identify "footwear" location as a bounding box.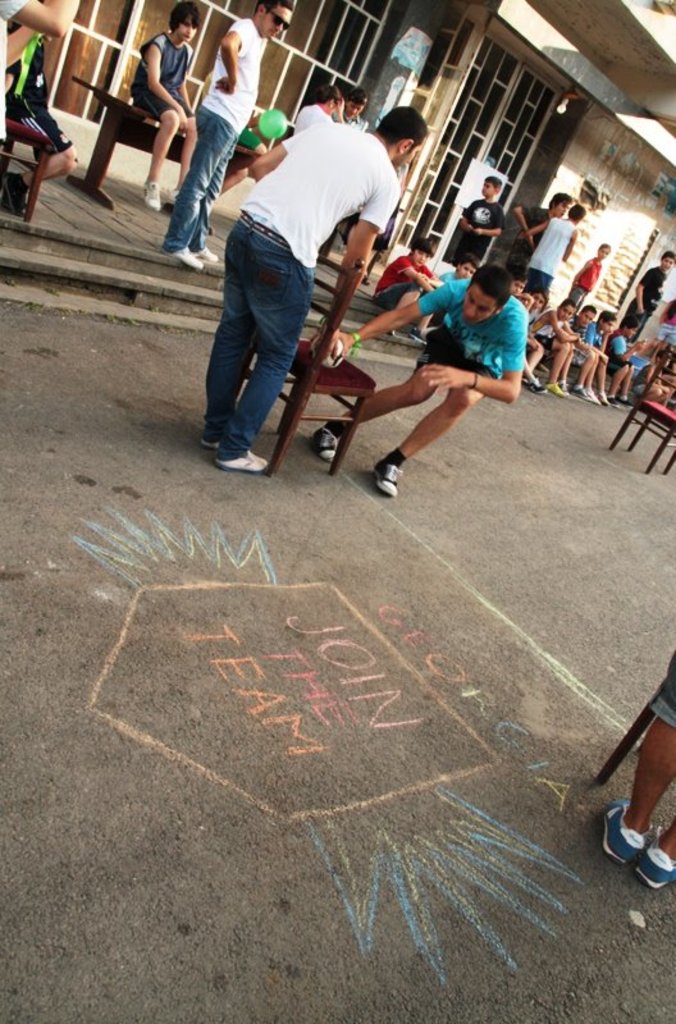
374:458:401:495.
